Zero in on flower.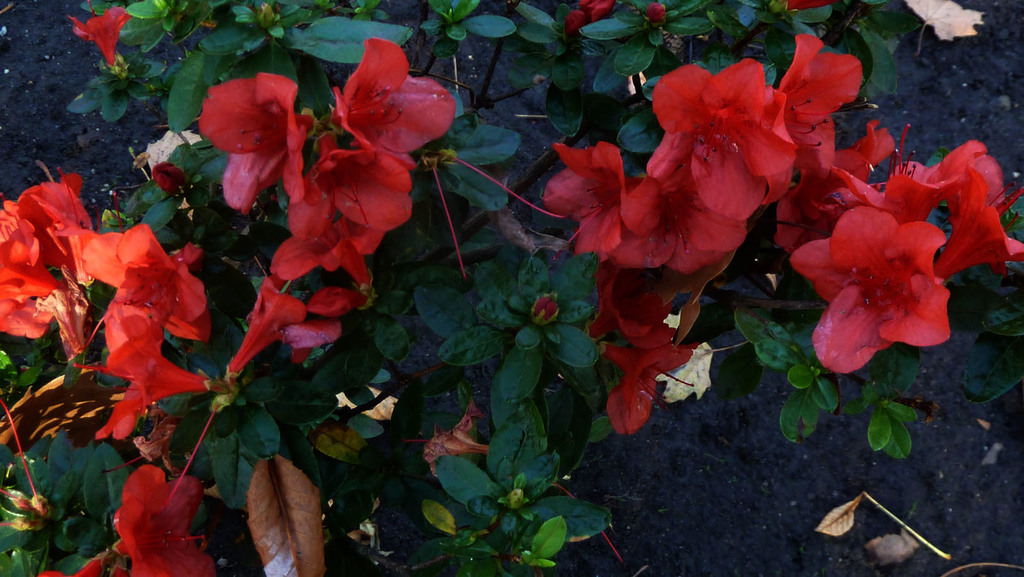
Zeroed in: [left=102, top=457, right=196, bottom=563].
